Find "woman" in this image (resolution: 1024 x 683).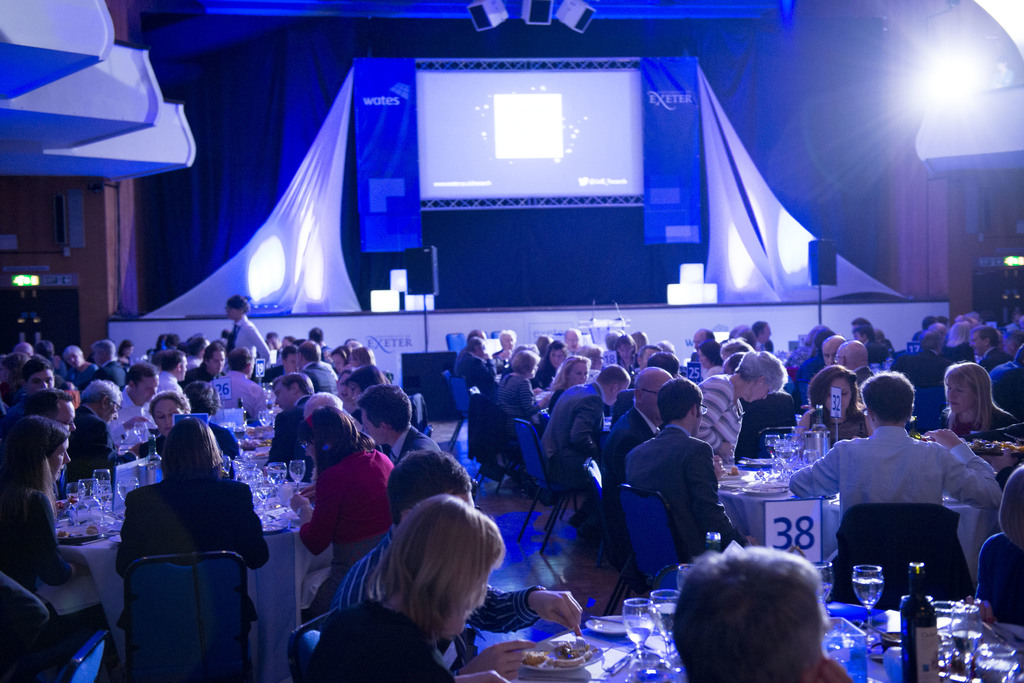
x1=332 y1=369 x2=356 y2=433.
